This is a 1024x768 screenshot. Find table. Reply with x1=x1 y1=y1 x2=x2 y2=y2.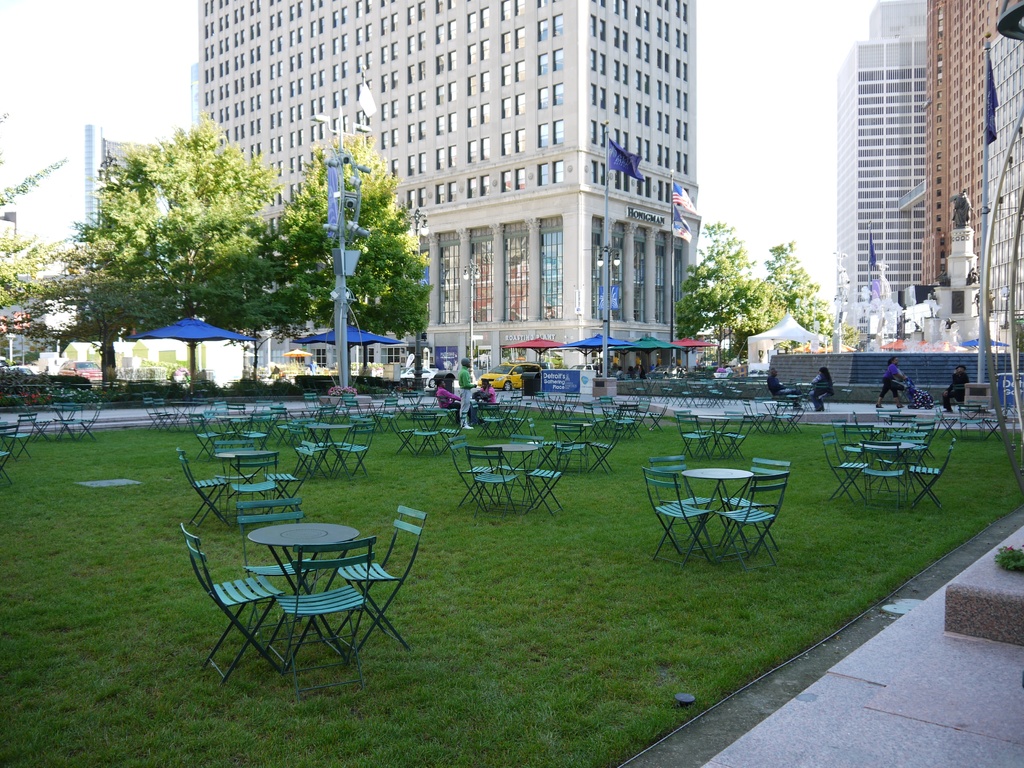
x1=483 y1=442 x2=538 y2=509.
